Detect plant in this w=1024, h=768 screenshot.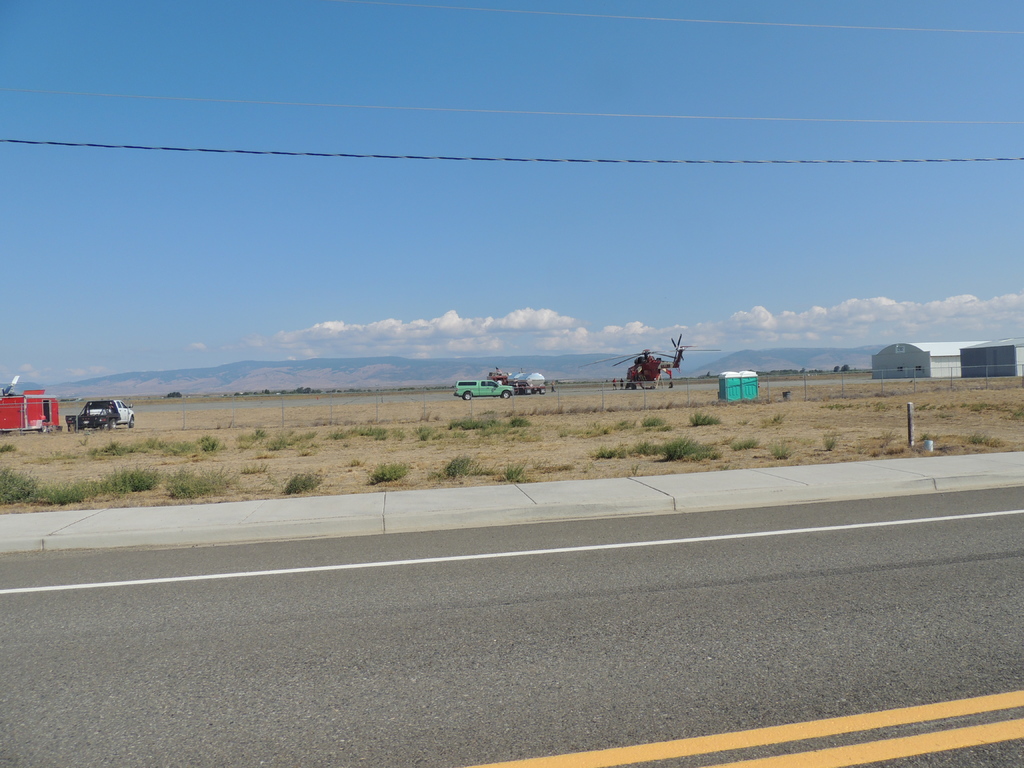
Detection: [x1=960, y1=399, x2=966, y2=408].
